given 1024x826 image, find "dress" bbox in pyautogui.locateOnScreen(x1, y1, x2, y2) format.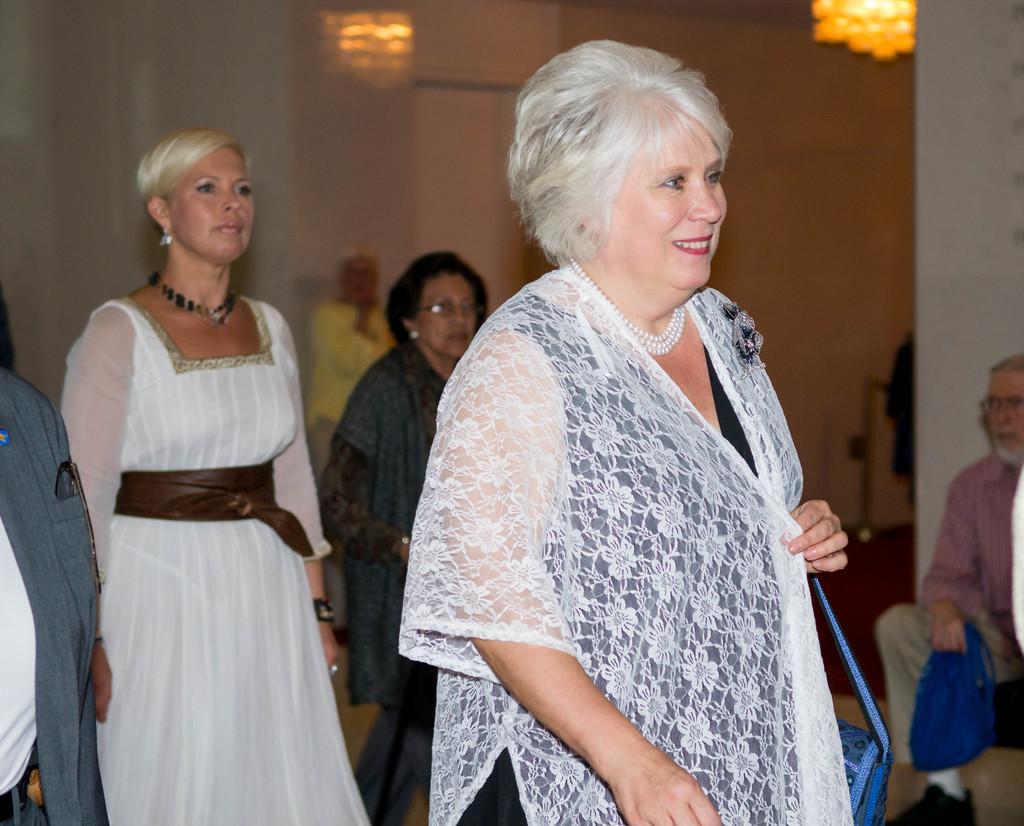
pyautogui.locateOnScreen(59, 292, 368, 825).
